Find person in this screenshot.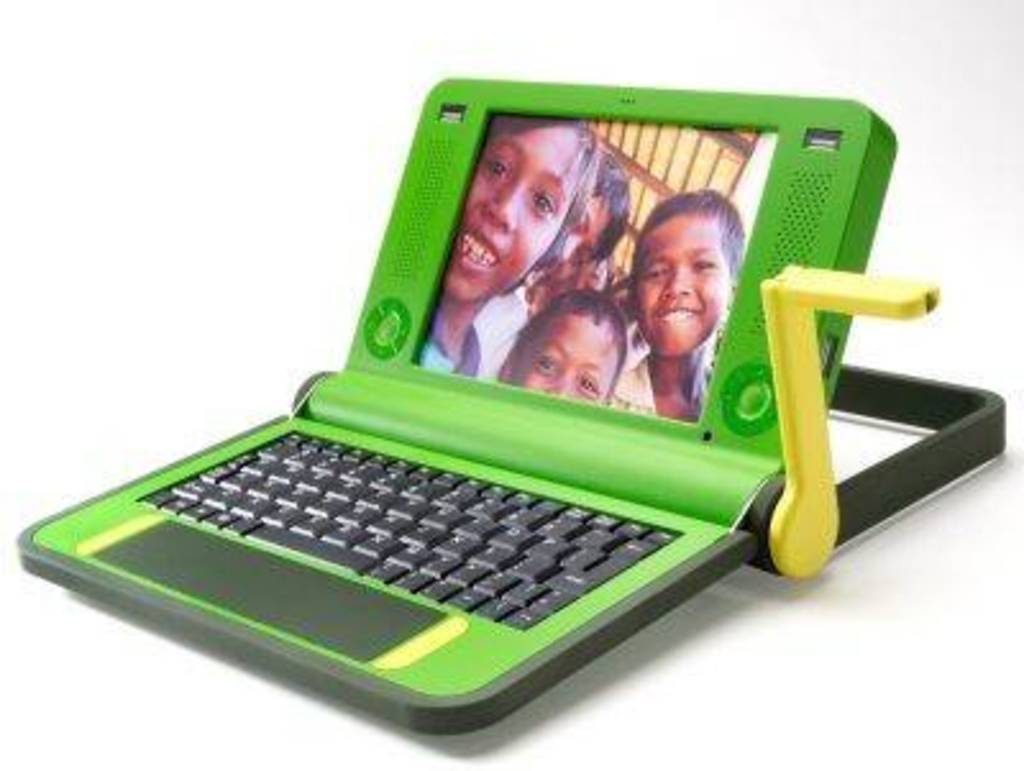
The bounding box for person is x1=489 y1=292 x2=625 y2=402.
